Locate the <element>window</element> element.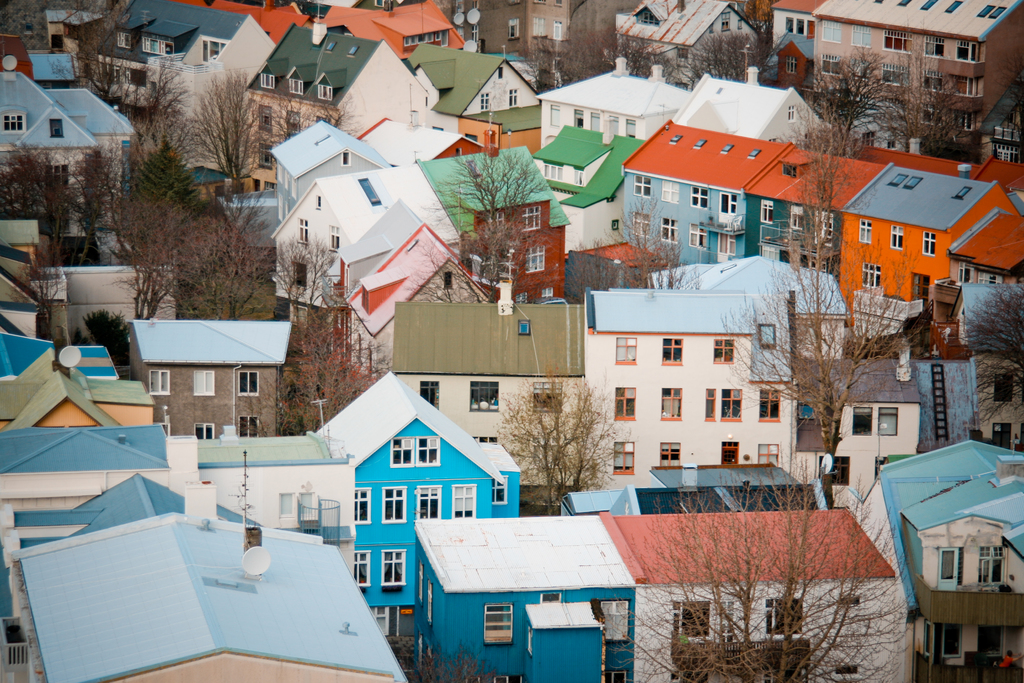
Element bbox: {"x1": 356, "y1": 550, "x2": 372, "y2": 586}.
